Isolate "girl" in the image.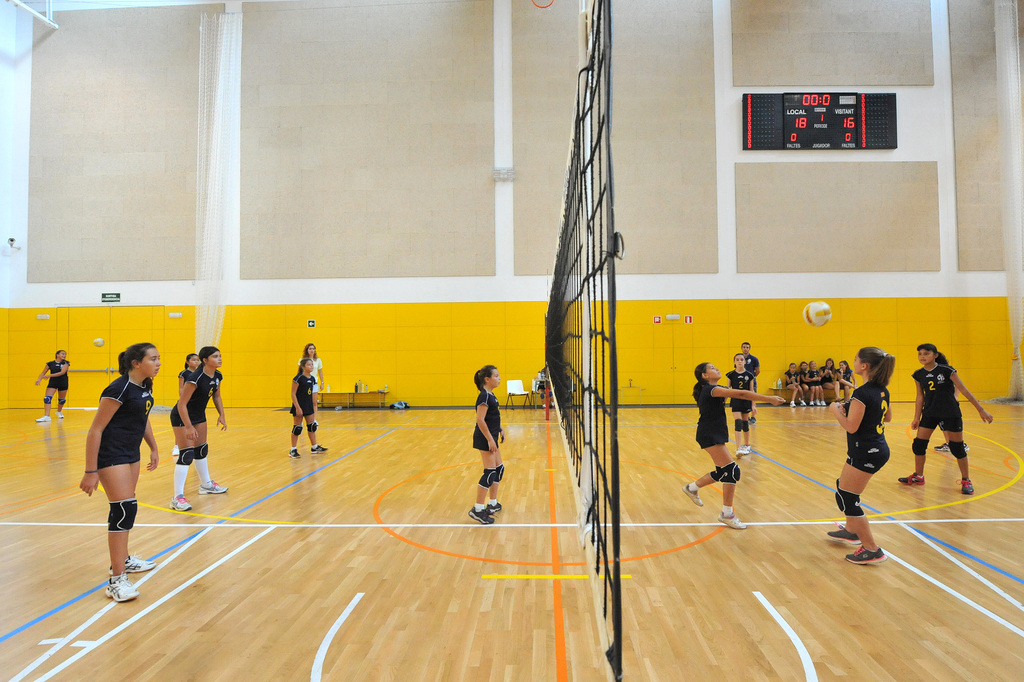
Isolated region: bbox=[303, 341, 326, 413].
